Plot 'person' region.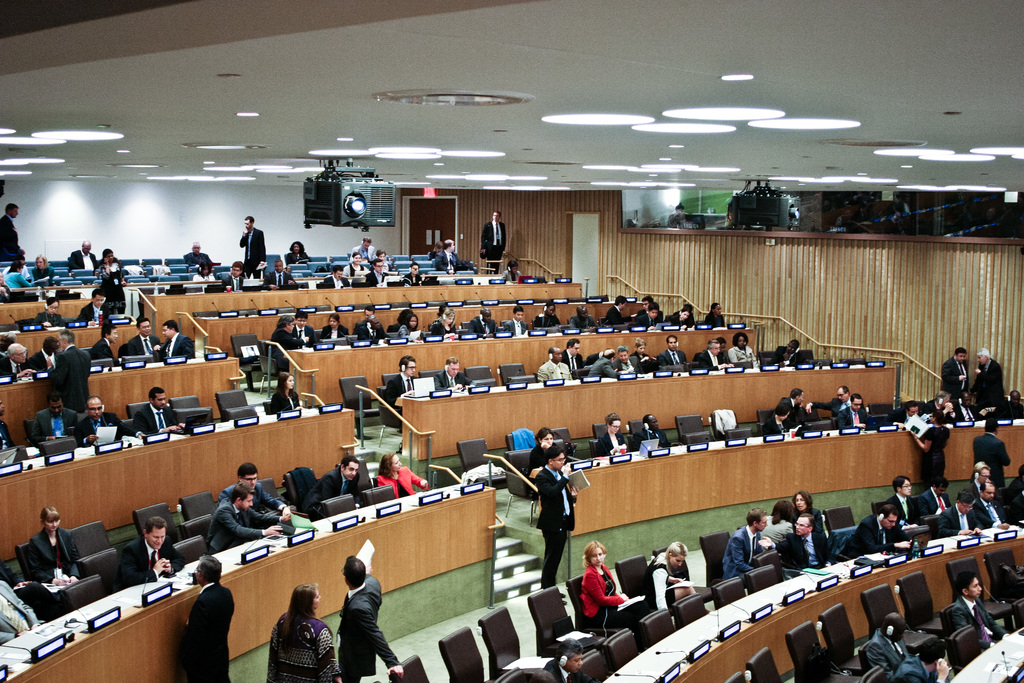
Plotted at <bbox>434, 360, 469, 390</bbox>.
